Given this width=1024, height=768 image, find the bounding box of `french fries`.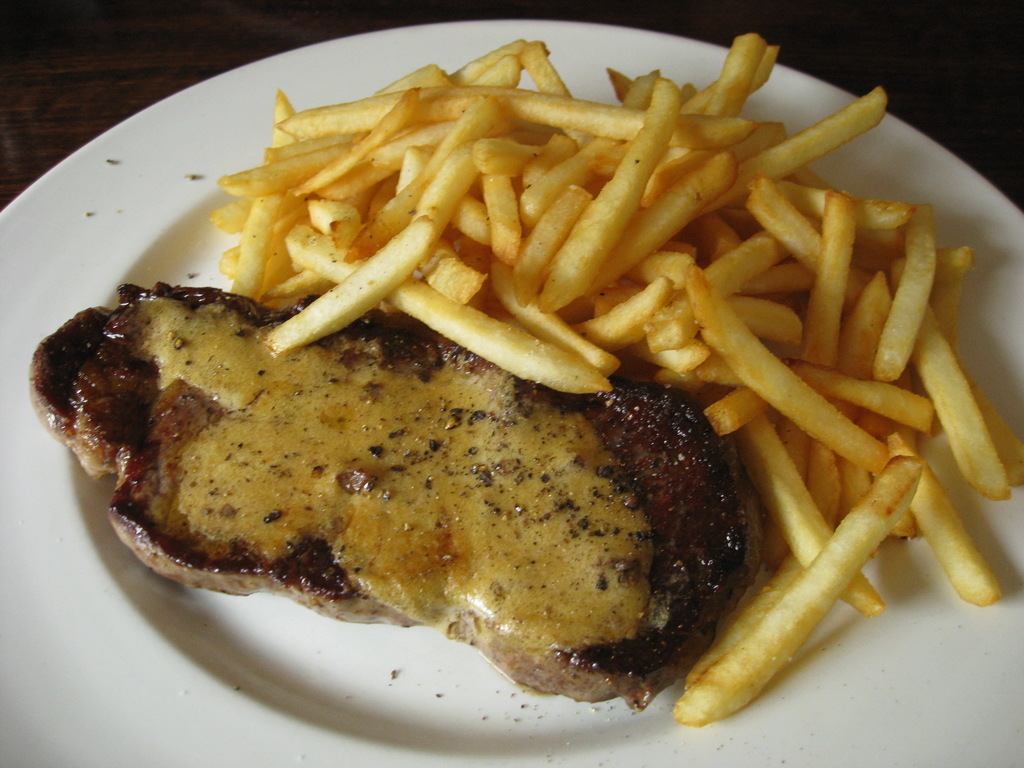
locate(669, 38, 780, 127).
